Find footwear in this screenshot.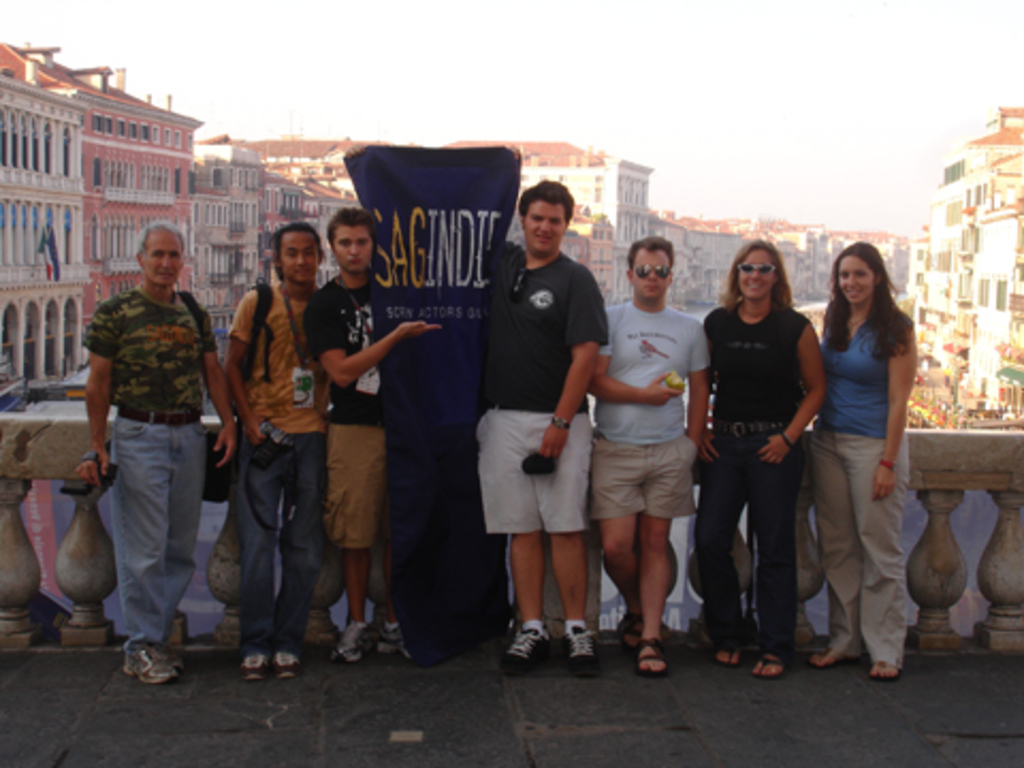
The bounding box for footwear is detection(126, 640, 186, 685).
